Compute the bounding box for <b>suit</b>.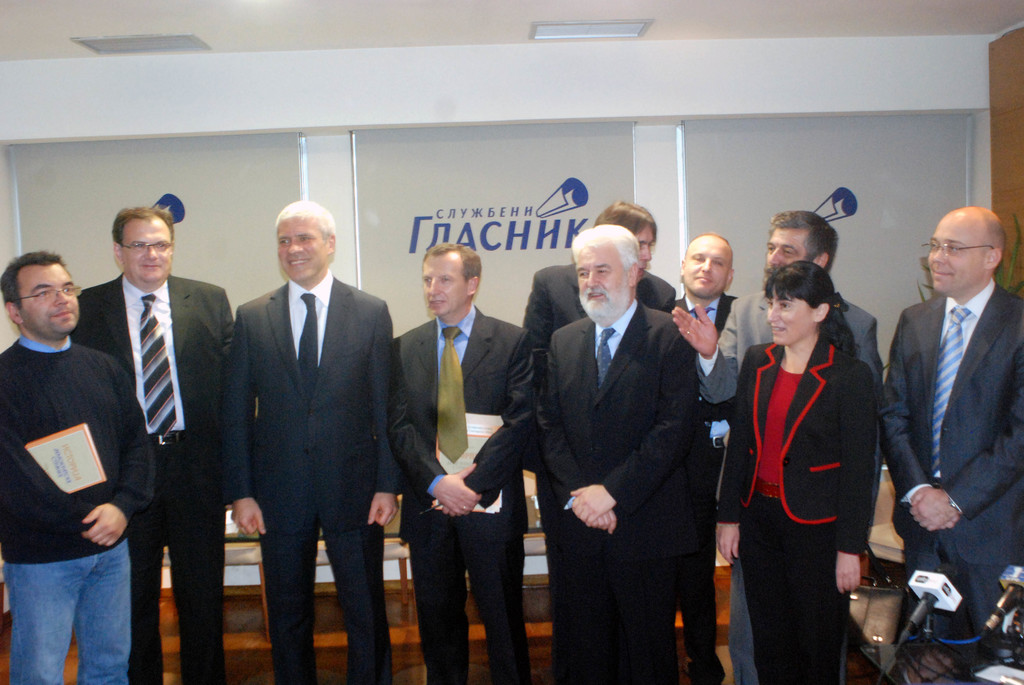
region(714, 336, 871, 684).
